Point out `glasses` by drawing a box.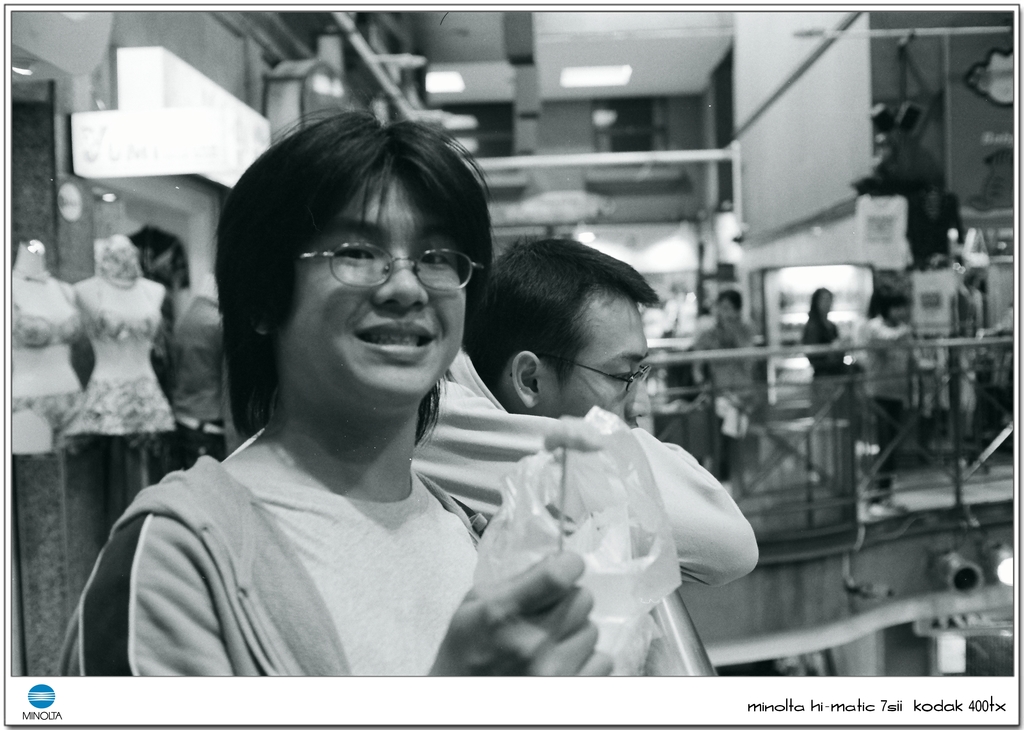
505, 350, 656, 397.
